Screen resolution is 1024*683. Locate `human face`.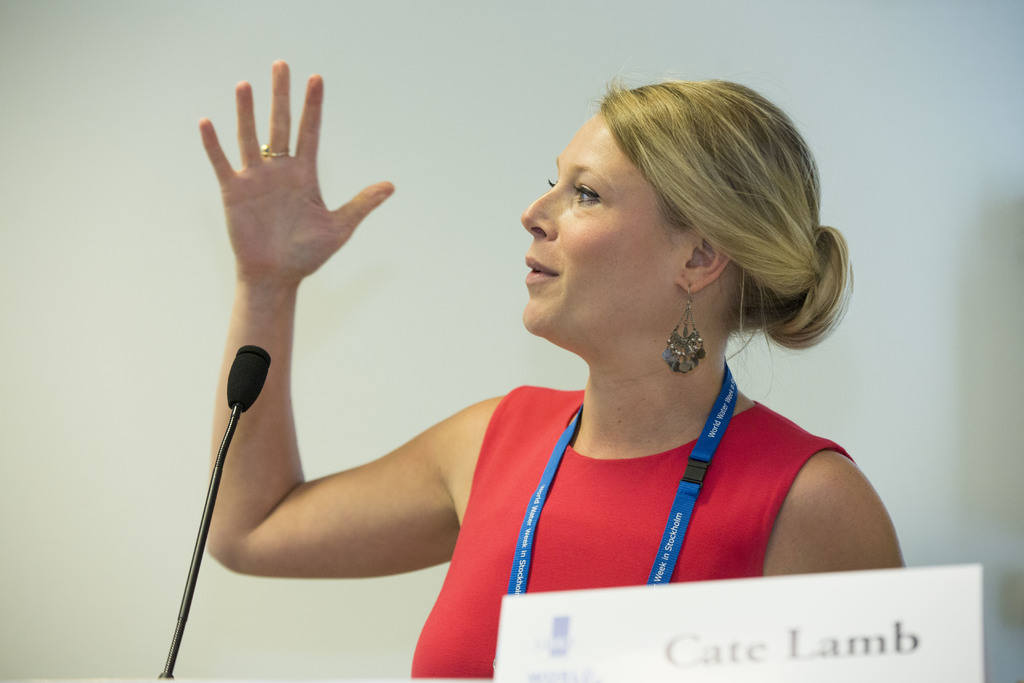
<region>517, 113, 681, 332</region>.
